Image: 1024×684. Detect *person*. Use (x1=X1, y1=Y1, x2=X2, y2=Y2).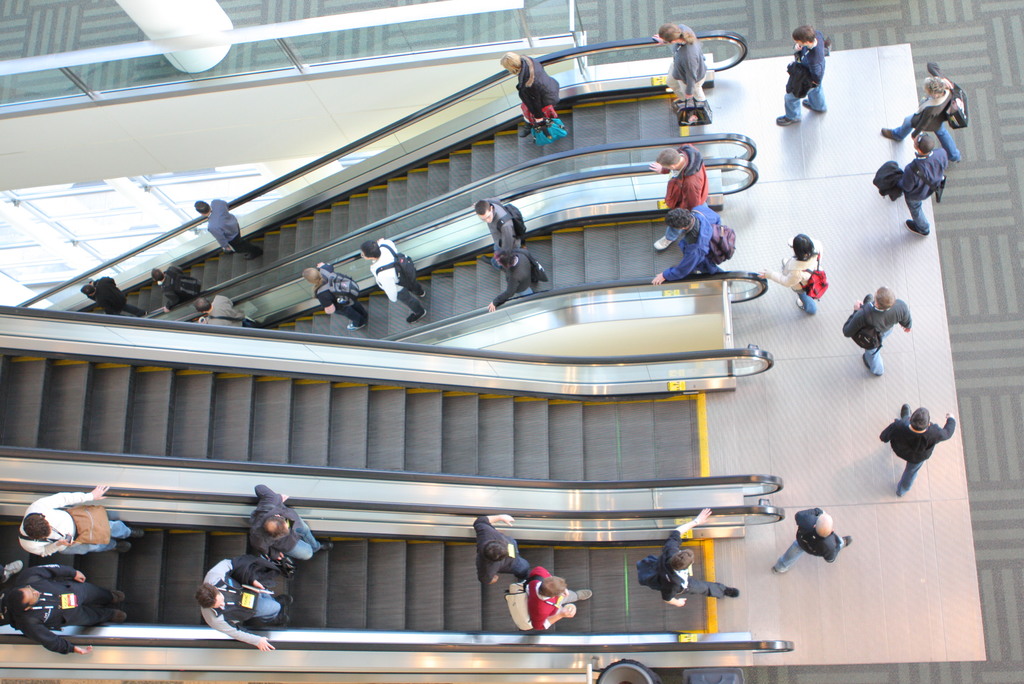
(x1=495, y1=53, x2=563, y2=138).
